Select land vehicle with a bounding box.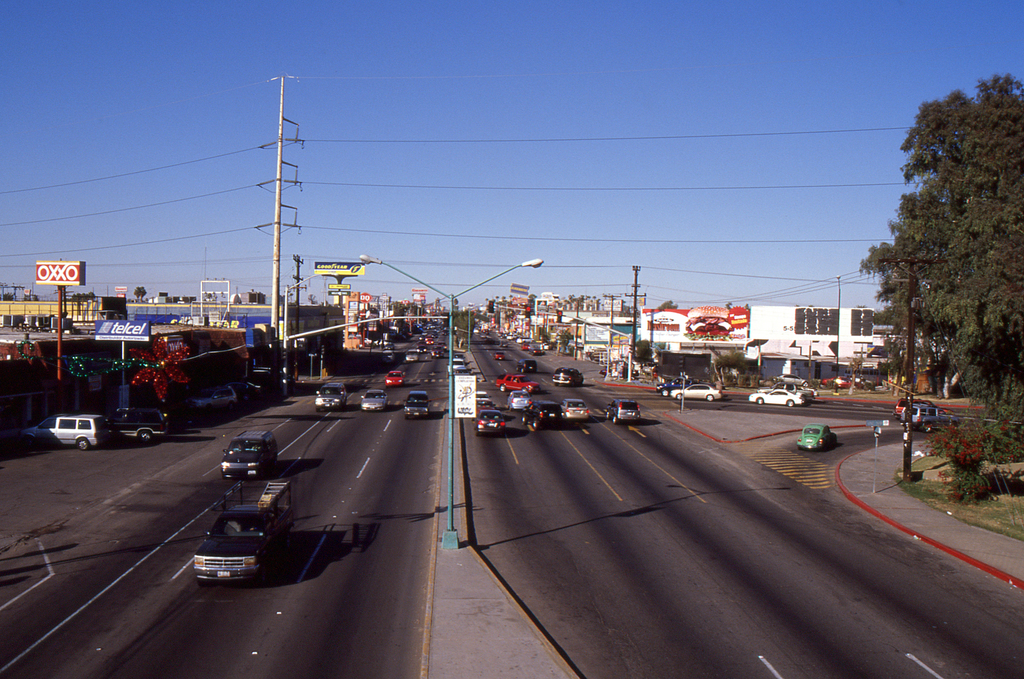
{"left": 407, "top": 392, "right": 428, "bottom": 415}.
